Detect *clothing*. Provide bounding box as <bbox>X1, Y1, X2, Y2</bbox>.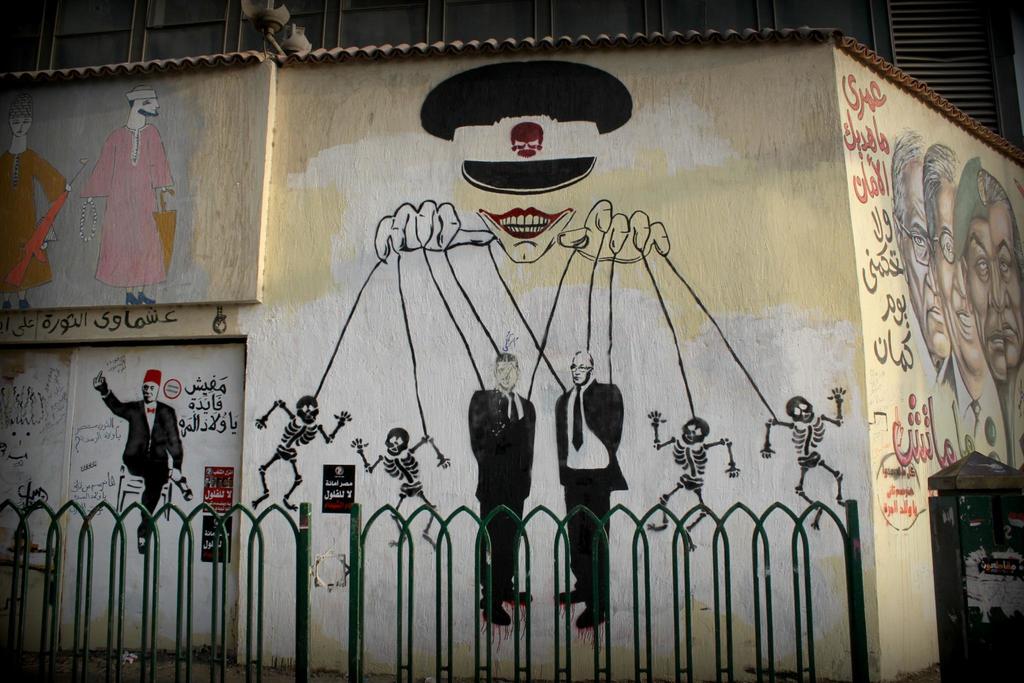
<bbox>82, 124, 174, 286</bbox>.
